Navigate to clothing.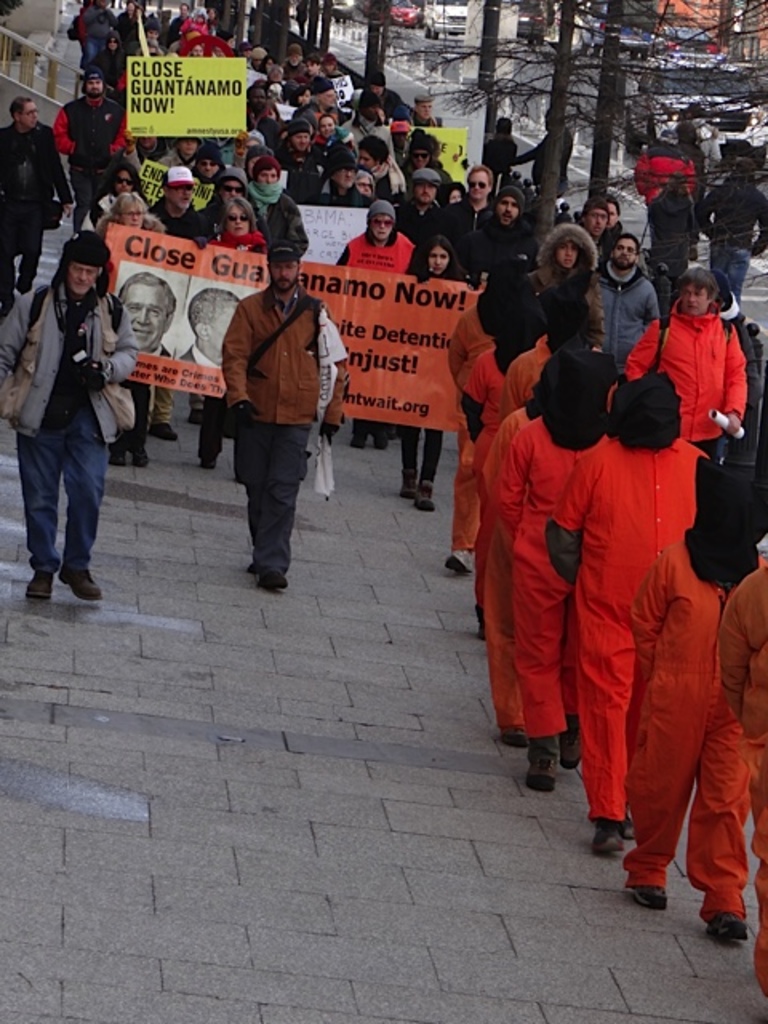
Navigation target: {"x1": 298, "y1": 98, "x2": 331, "y2": 149}.
